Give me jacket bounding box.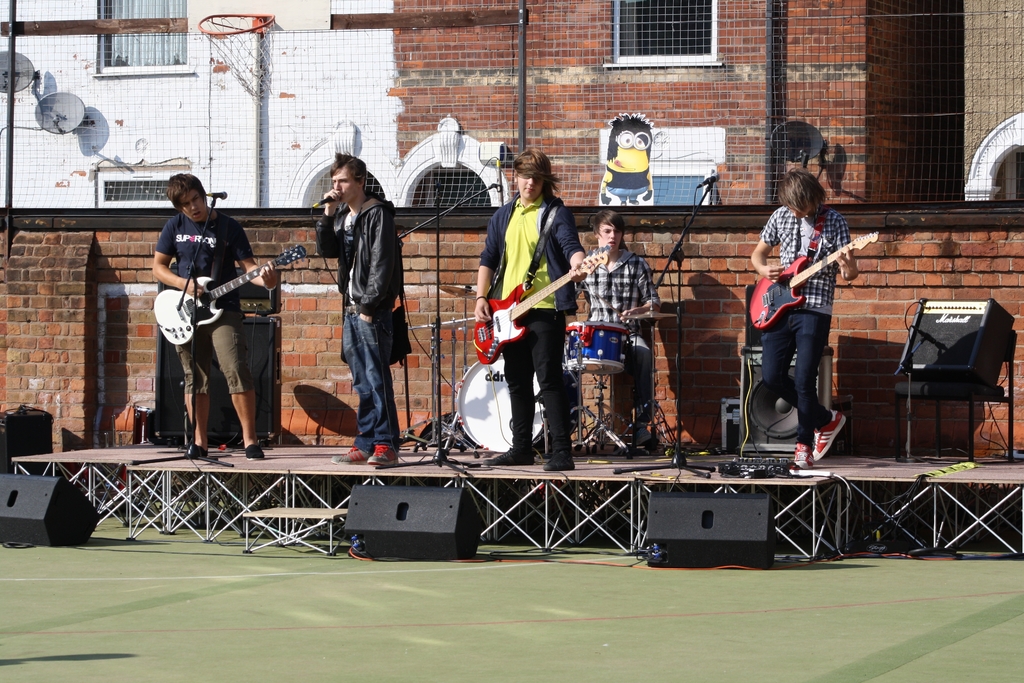
<region>313, 197, 406, 333</region>.
